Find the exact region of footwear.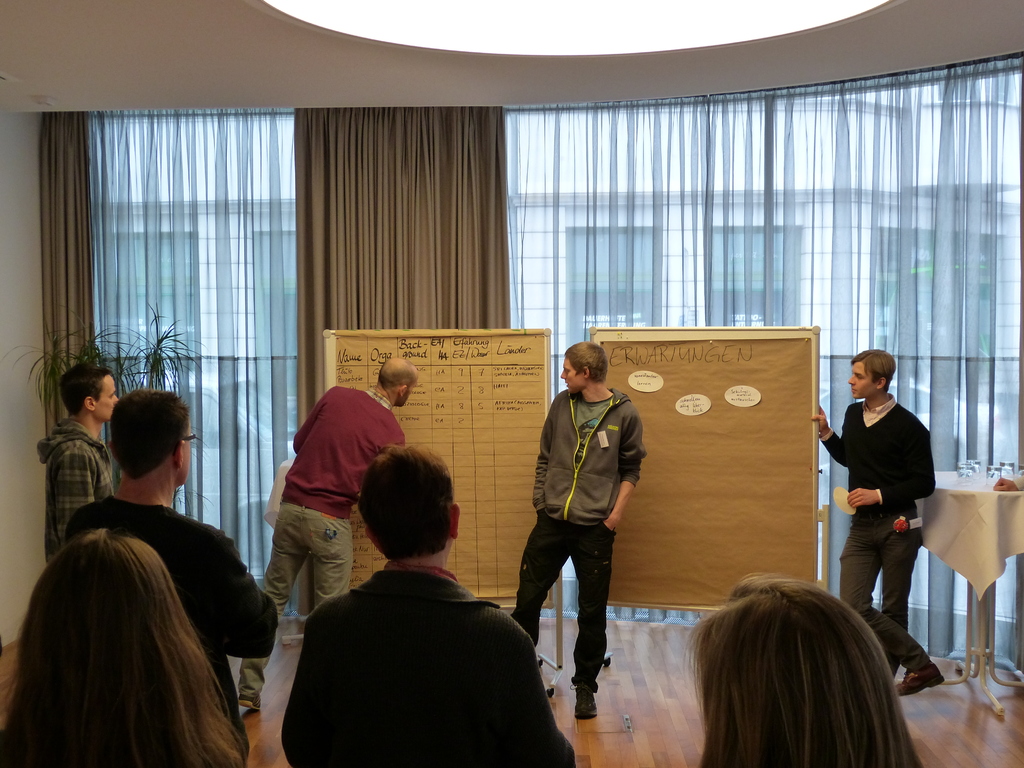
Exact region: Rect(893, 660, 944, 697).
